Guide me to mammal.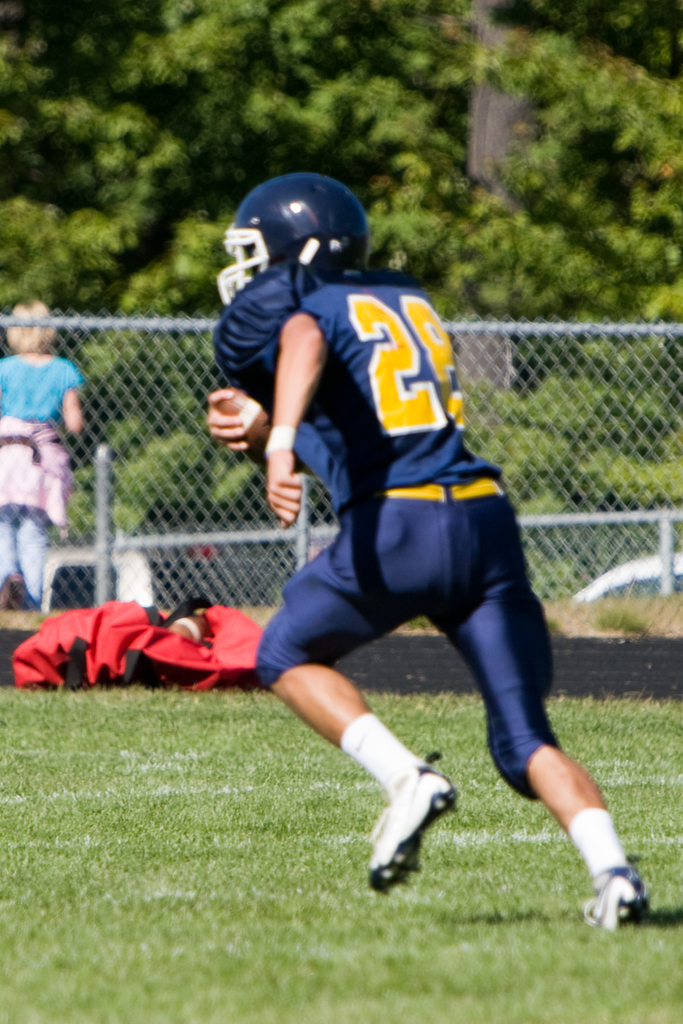
Guidance: detection(0, 295, 86, 617).
